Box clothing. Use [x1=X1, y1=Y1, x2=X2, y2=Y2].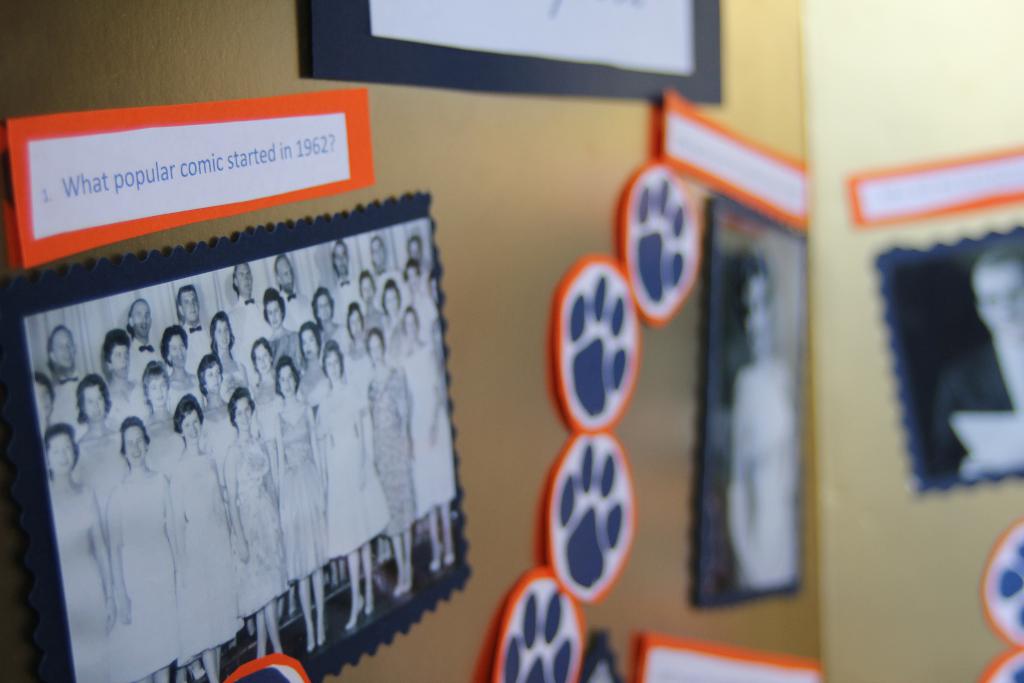
[x1=337, y1=353, x2=369, y2=381].
